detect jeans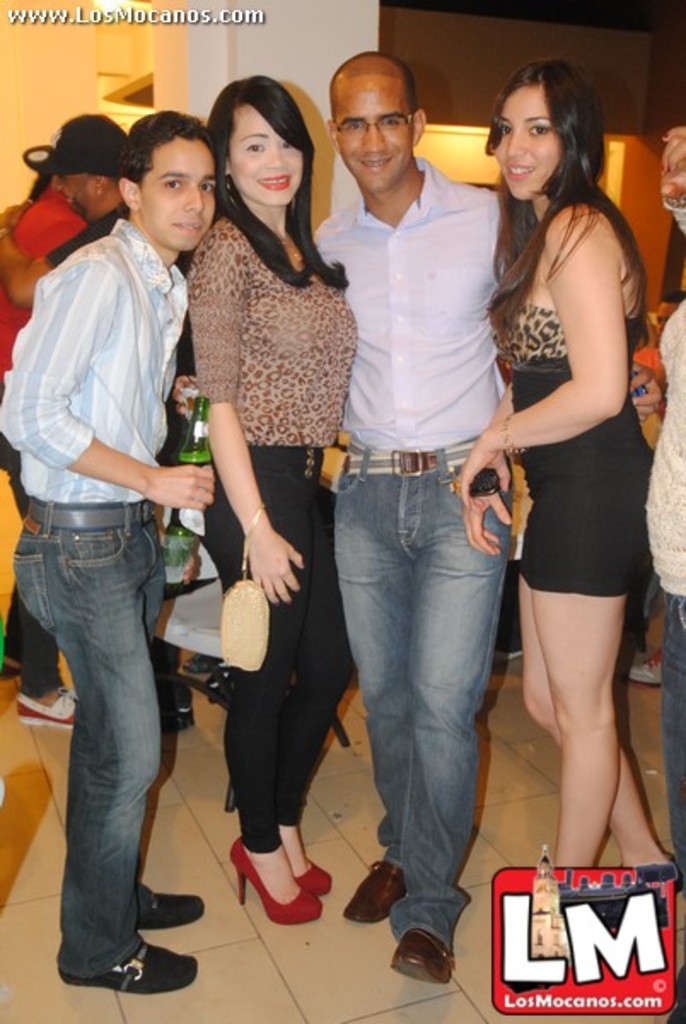
select_region(3, 488, 164, 986)
